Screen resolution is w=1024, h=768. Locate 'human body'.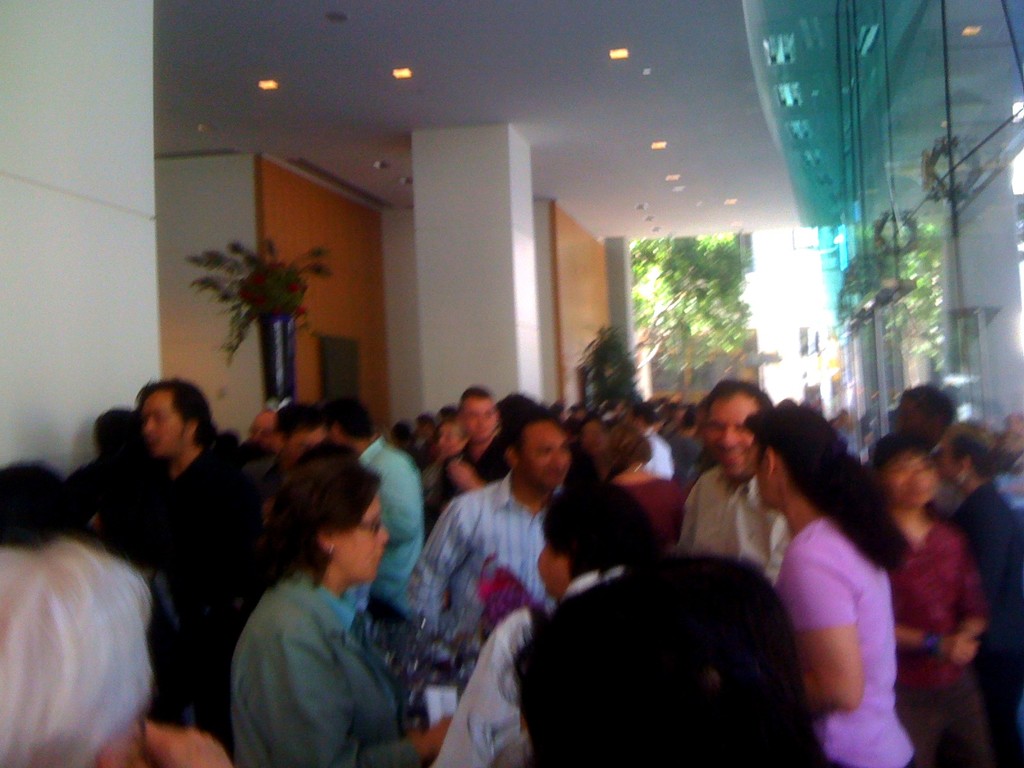
rect(437, 385, 507, 506).
